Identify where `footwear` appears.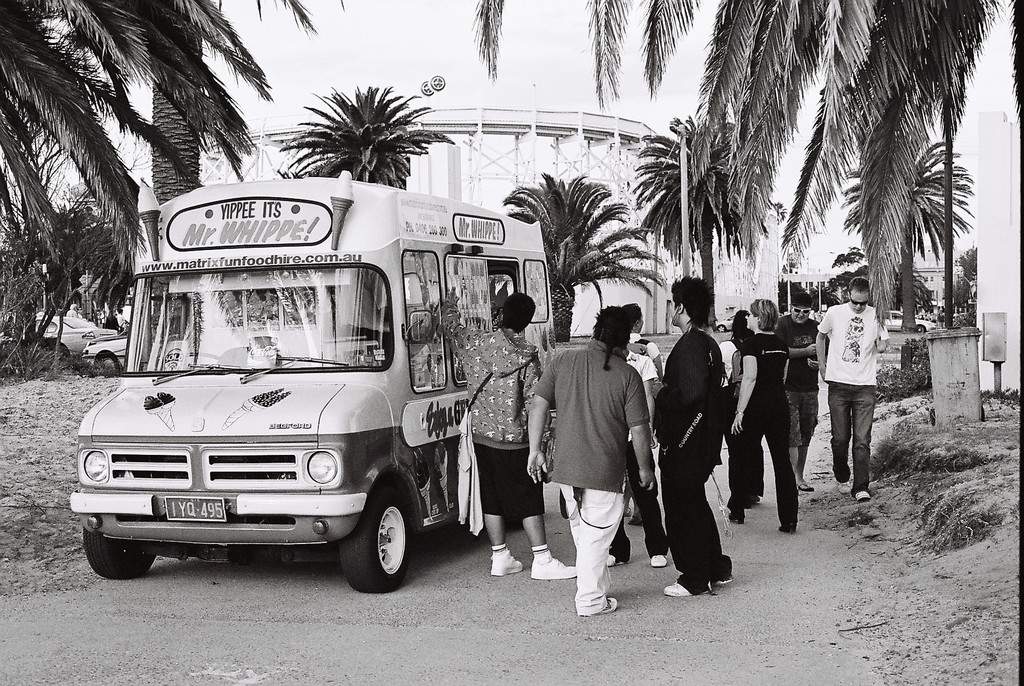
Appears at bbox=(666, 582, 707, 594).
